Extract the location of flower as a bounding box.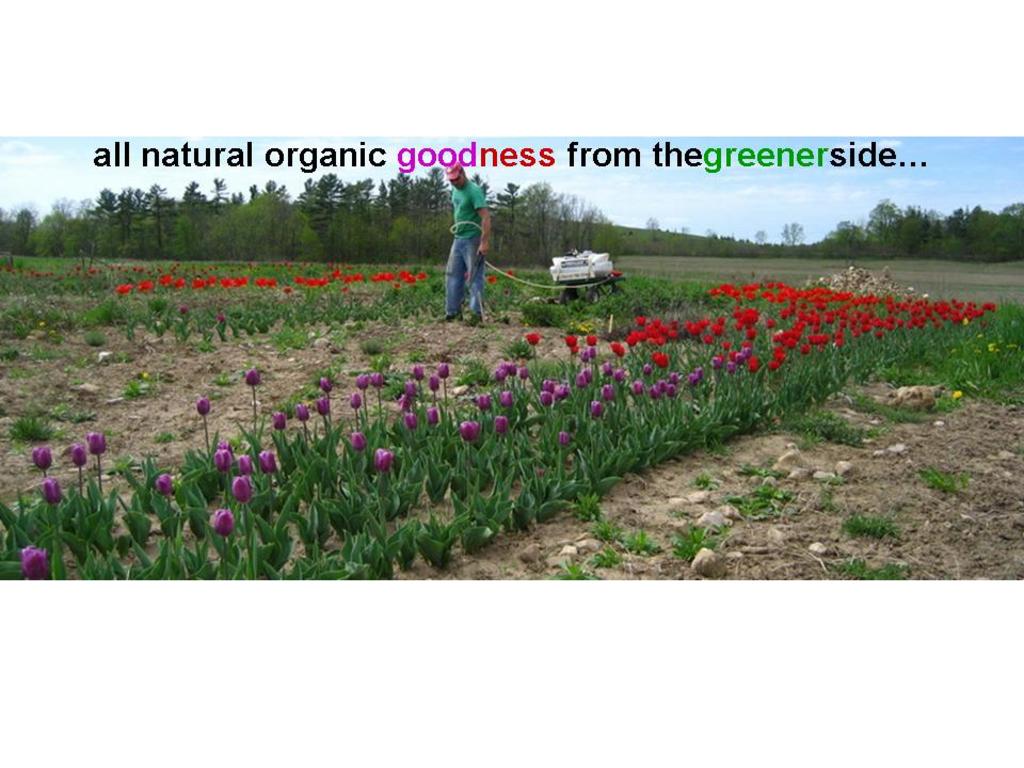
<box>156,474,176,497</box>.
